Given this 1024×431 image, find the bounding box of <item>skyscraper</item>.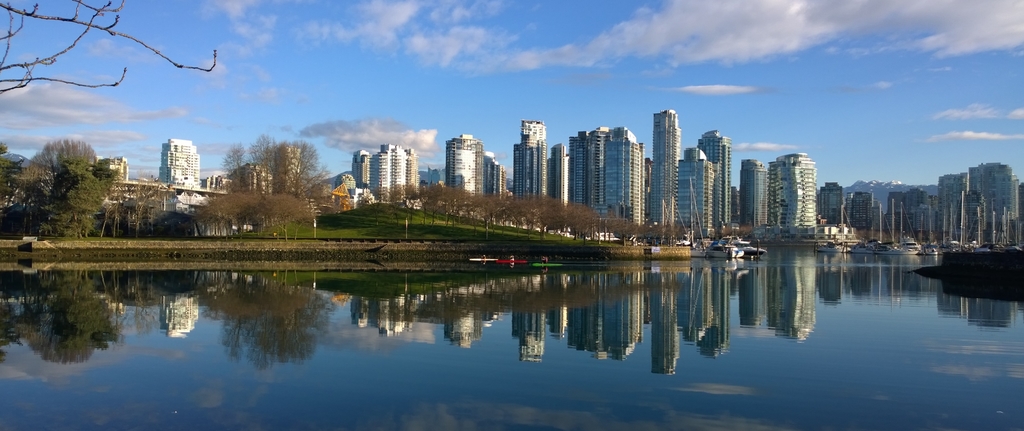
region(514, 113, 549, 212).
